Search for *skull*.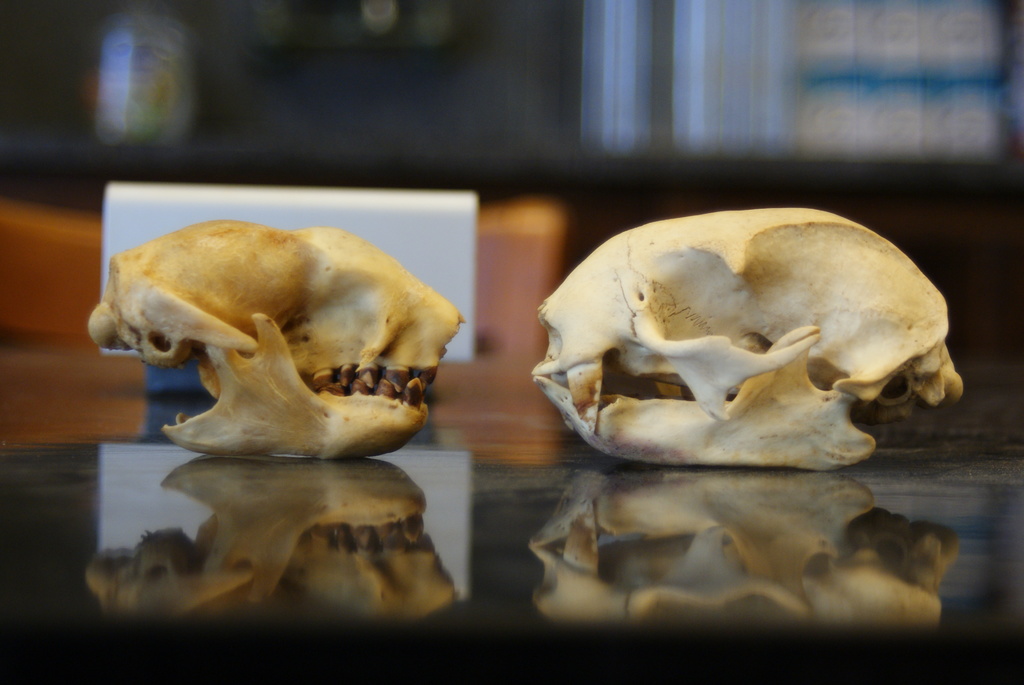
Found at 508,200,984,473.
